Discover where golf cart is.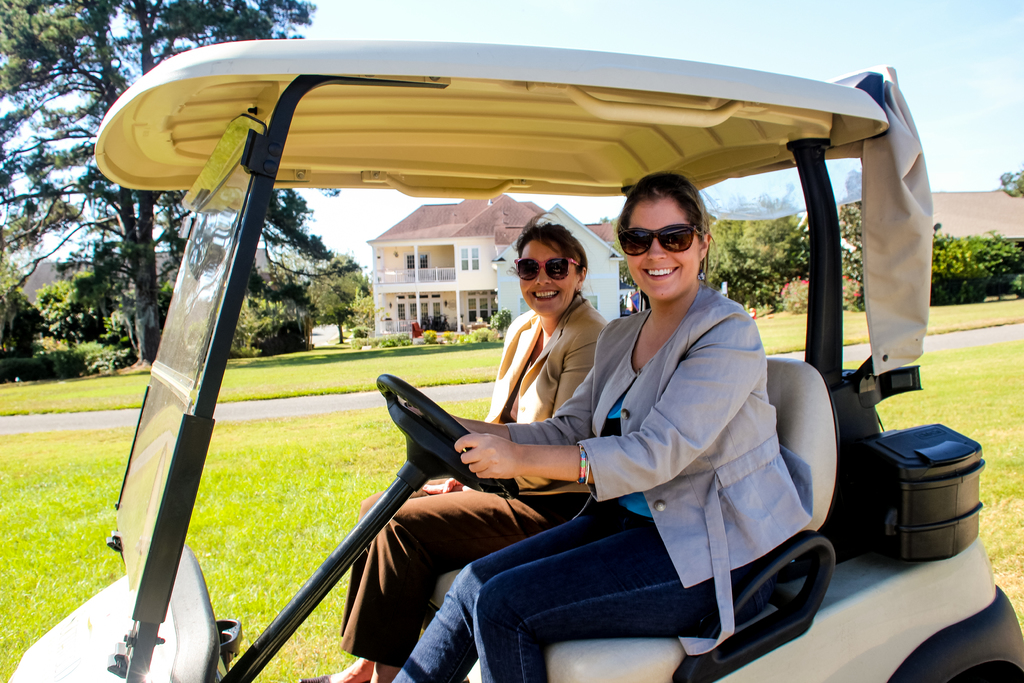
Discovered at {"left": 5, "top": 39, "right": 1023, "bottom": 682}.
